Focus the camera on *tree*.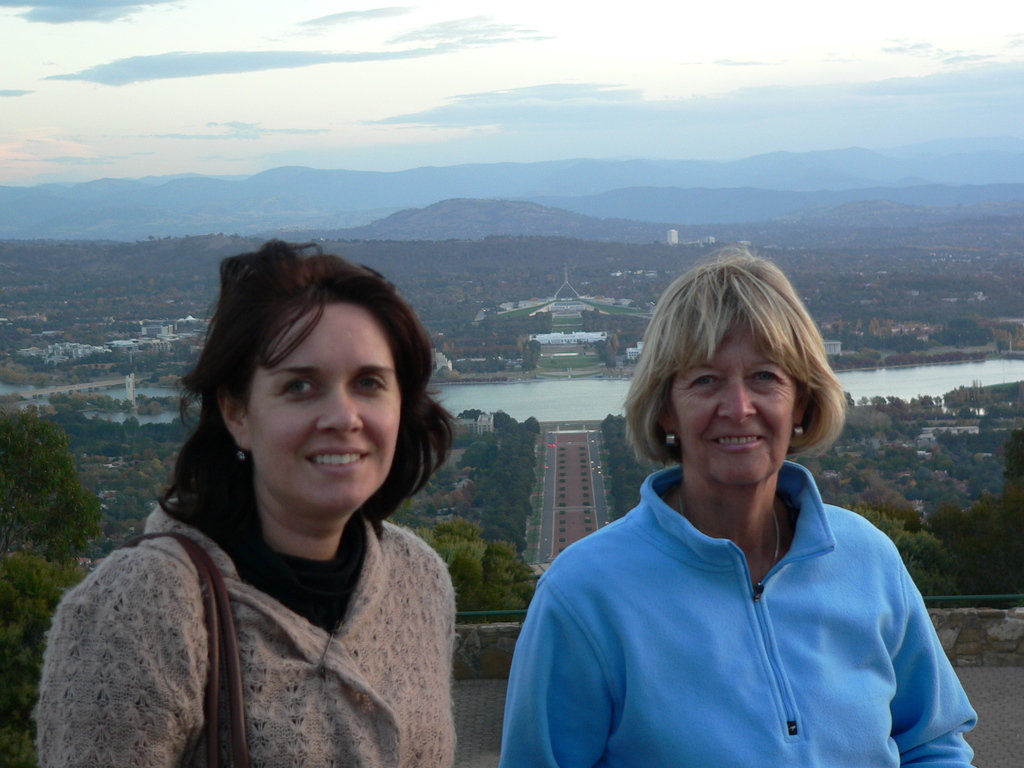
Focus region: [x1=0, y1=553, x2=92, y2=767].
